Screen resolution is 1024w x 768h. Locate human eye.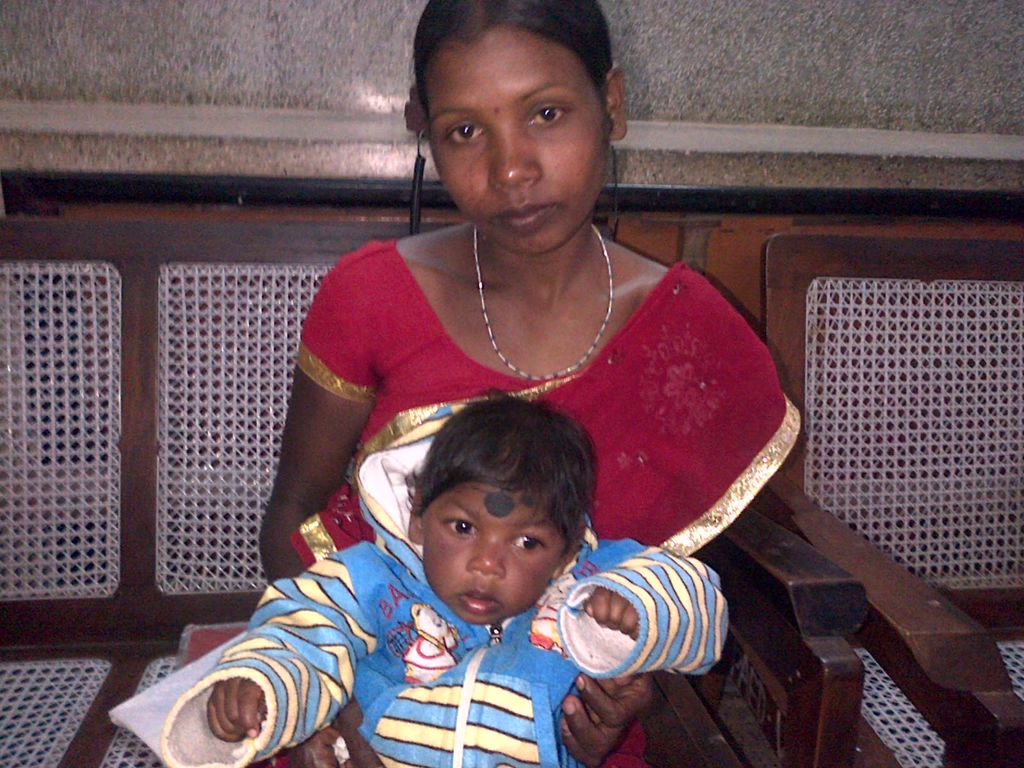
<box>445,120,488,145</box>.
